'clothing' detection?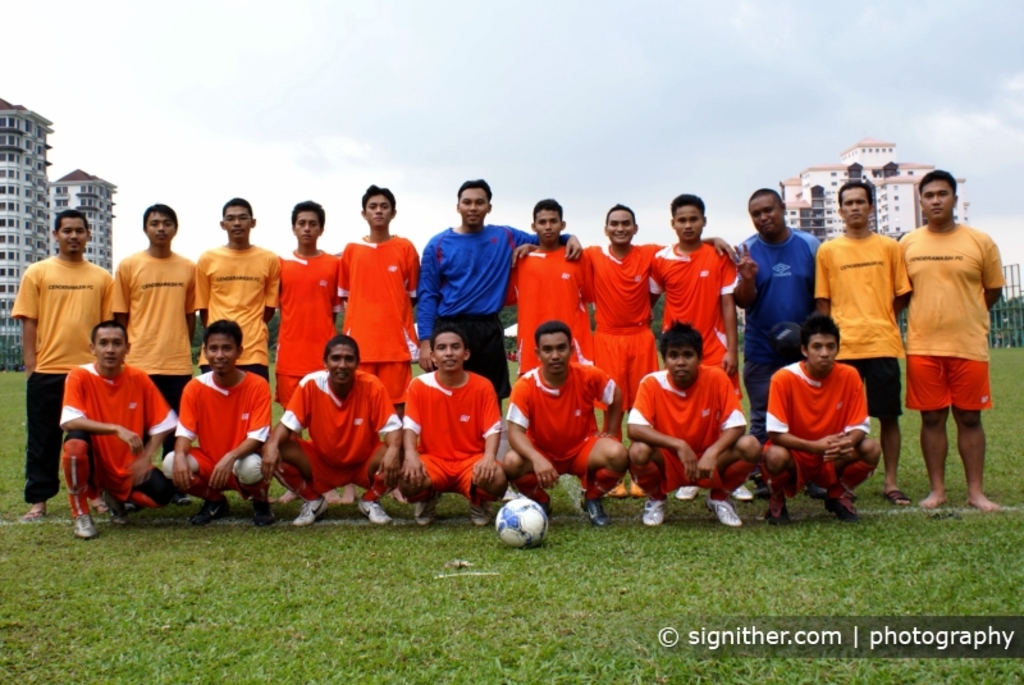
(x1=184, y1=255, x2=283, y2=384)
